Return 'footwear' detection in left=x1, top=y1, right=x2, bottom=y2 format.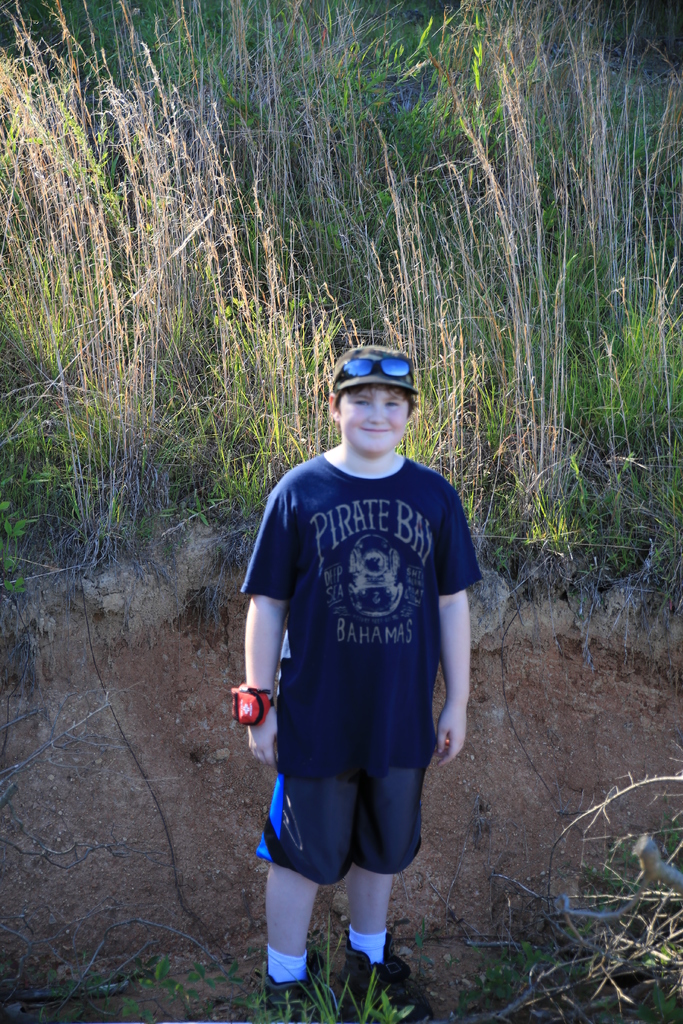
left=263, top=961, right=327, bottom=1023.
